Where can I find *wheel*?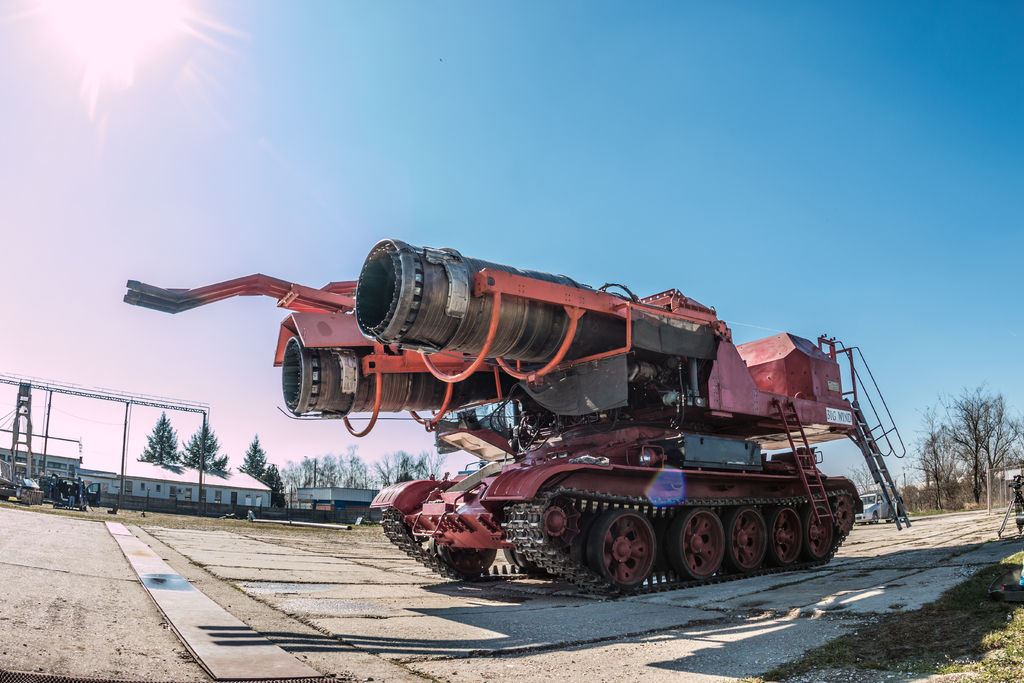
You can find it at region(84, 503, 87, 509).
